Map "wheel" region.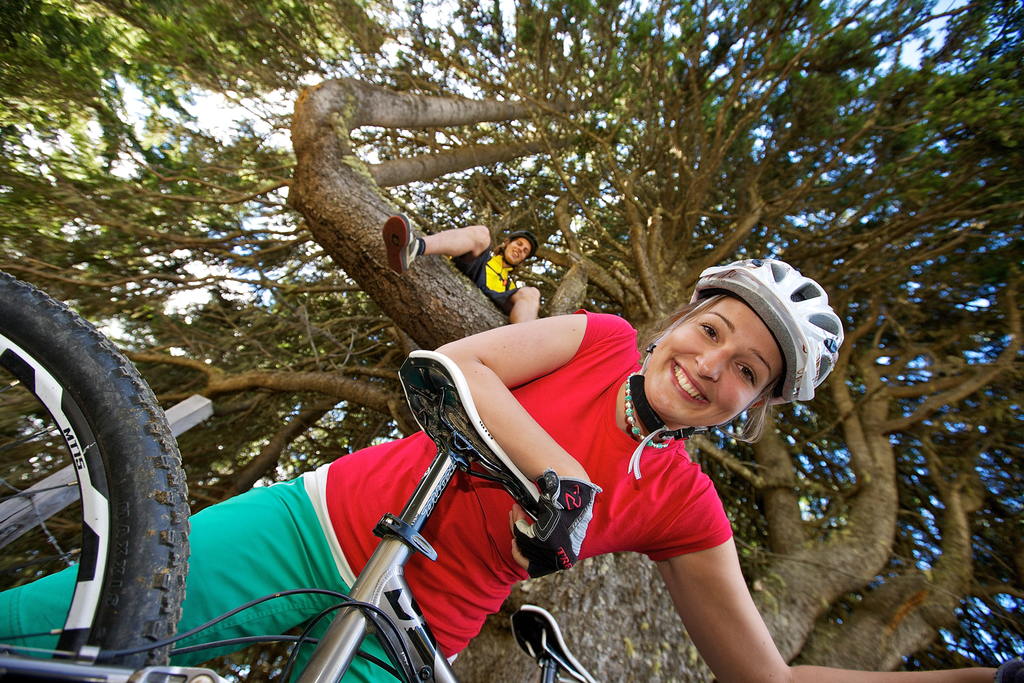
Mapped to select_region(0, 266, 193, 682).
